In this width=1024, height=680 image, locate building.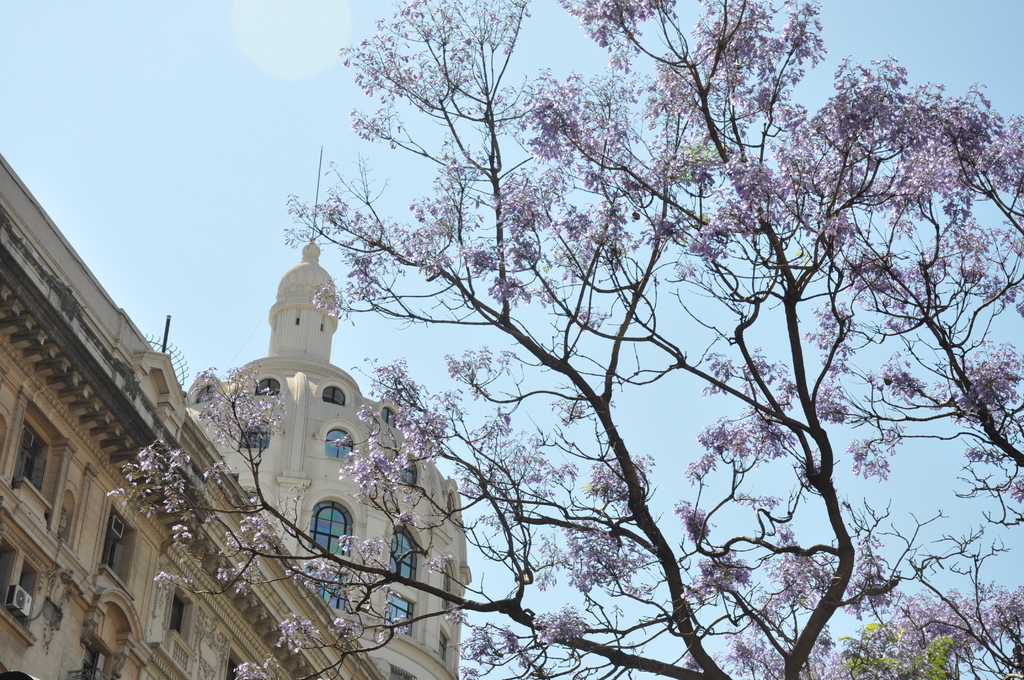
Bounding box: [left=0, top=160, right=385, bottom=679].
